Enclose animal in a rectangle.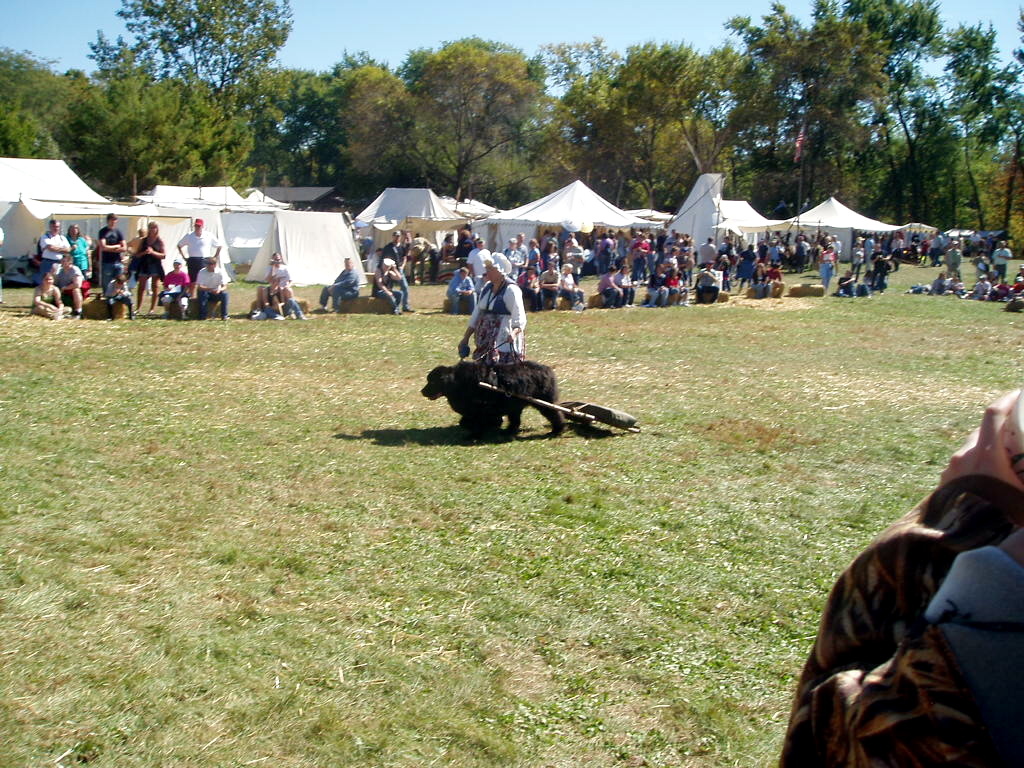
420/363/569/437.
